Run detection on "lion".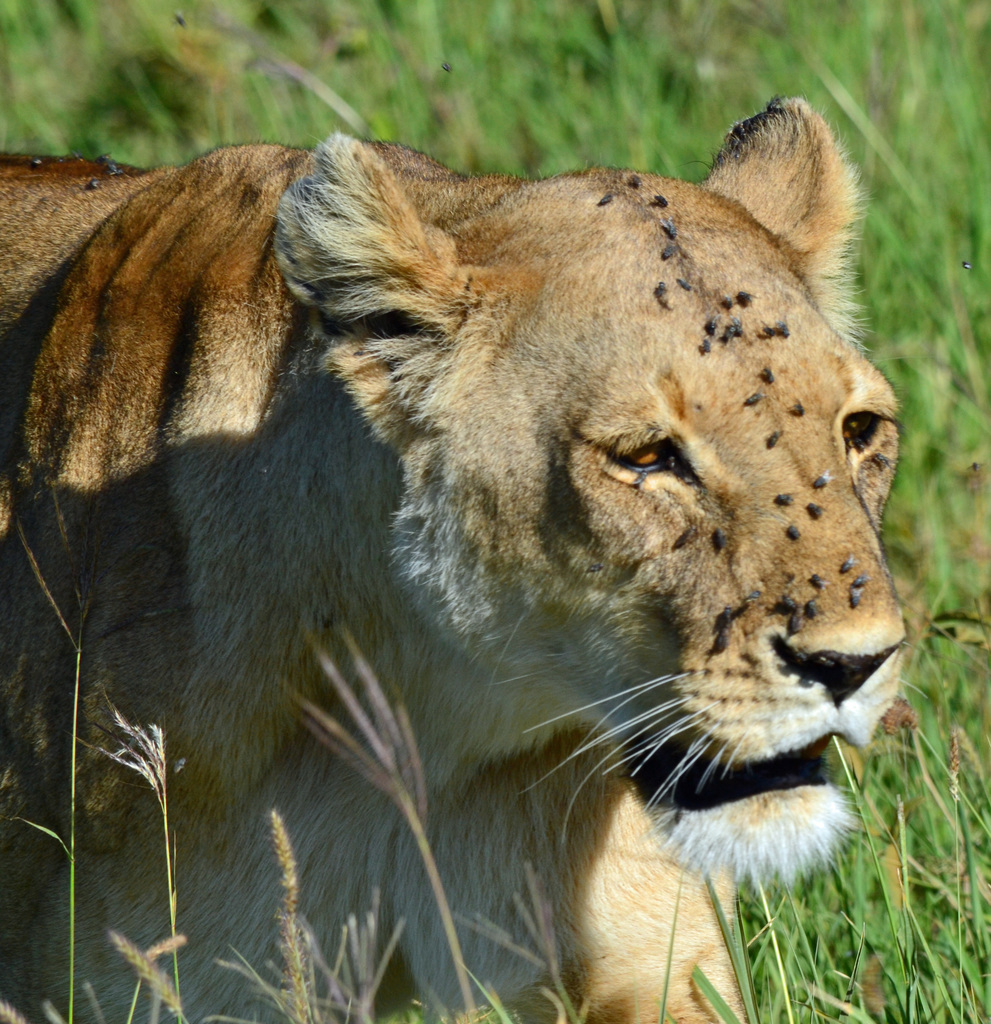
Result: crop(0, 93, 930, 1023).
